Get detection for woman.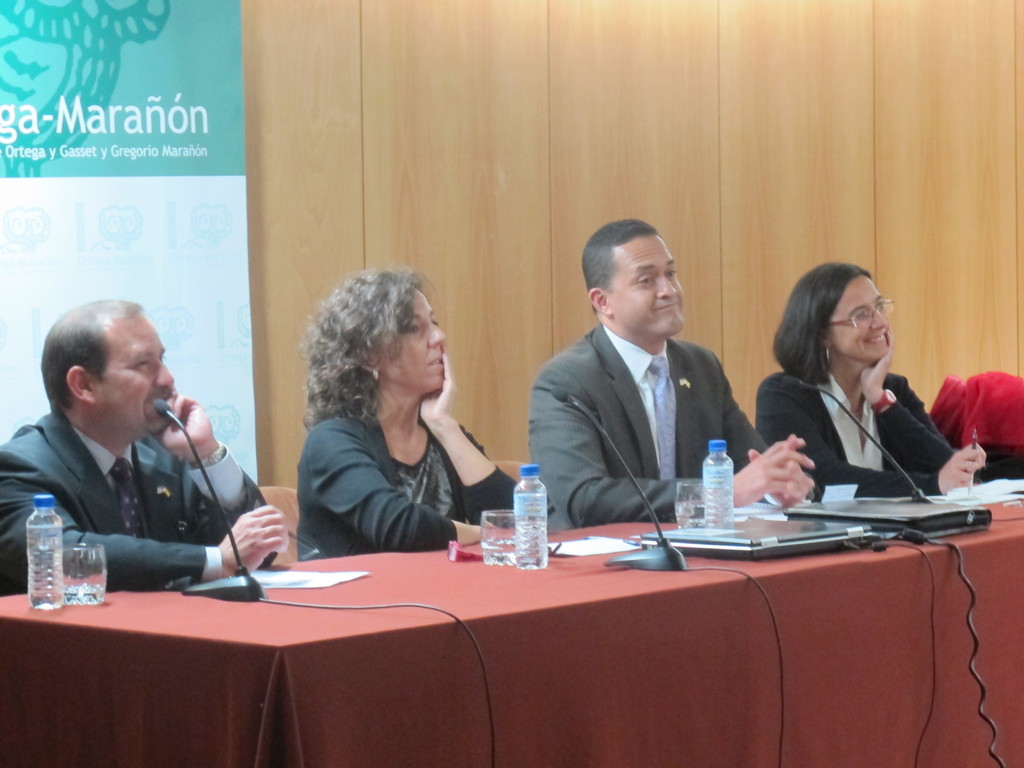
Detection: [280,271,509,566].
